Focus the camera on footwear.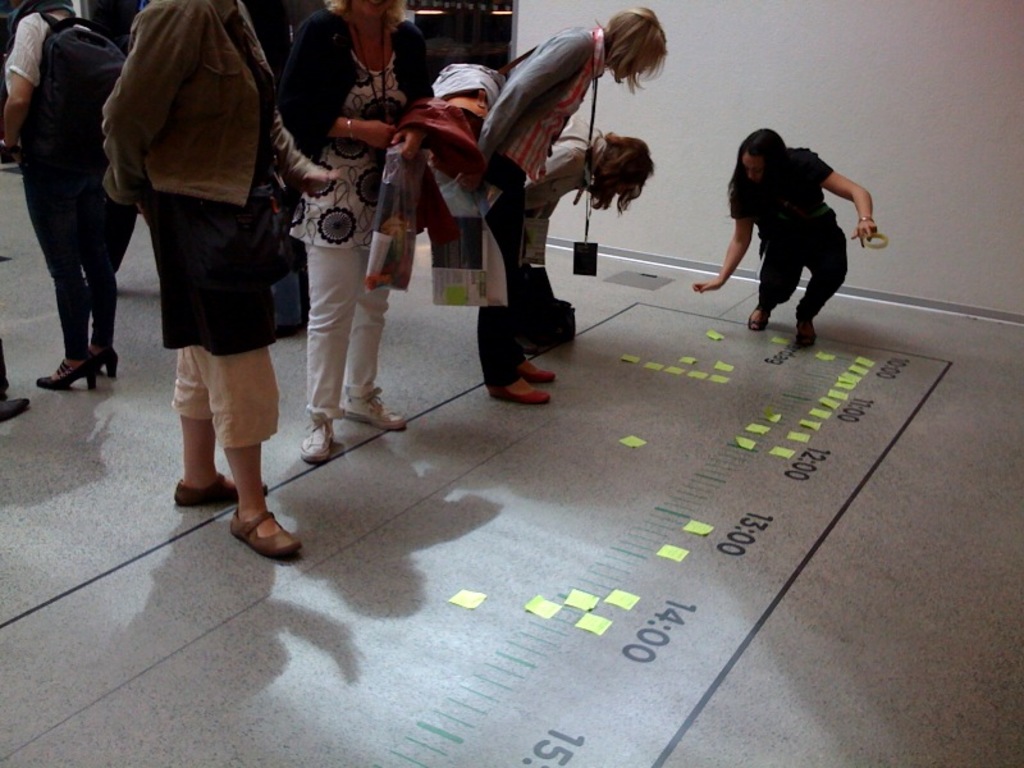
Focus region: <bbox>211, 483, 287, 564</bbox>.
